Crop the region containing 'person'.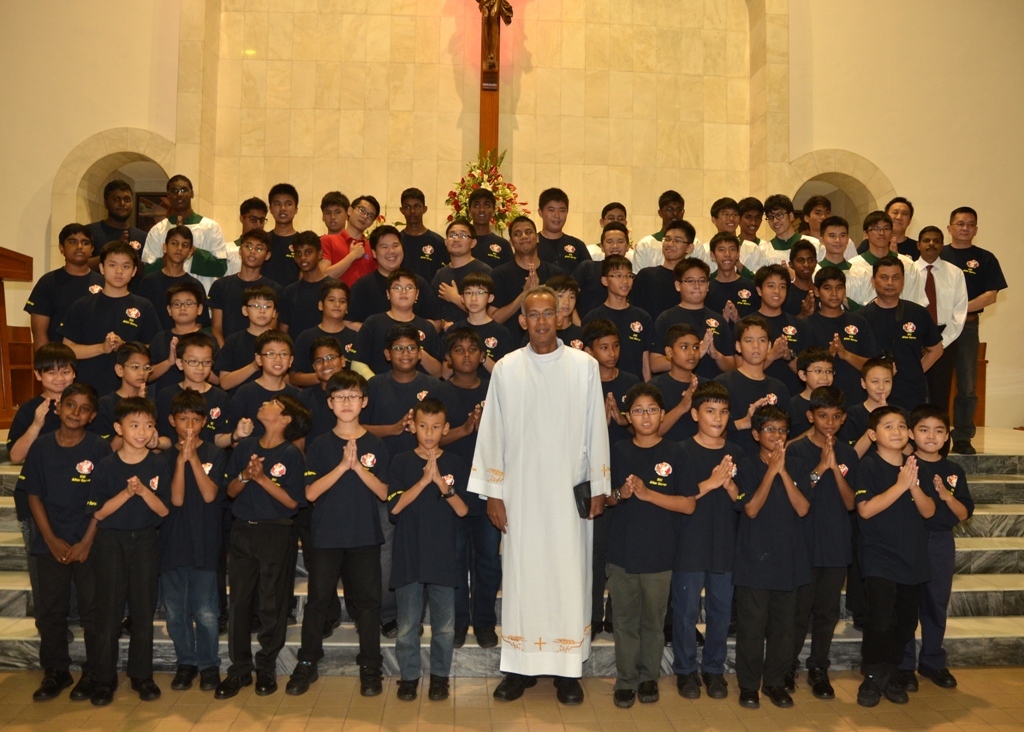
Crop region: 844,212,929,305.
